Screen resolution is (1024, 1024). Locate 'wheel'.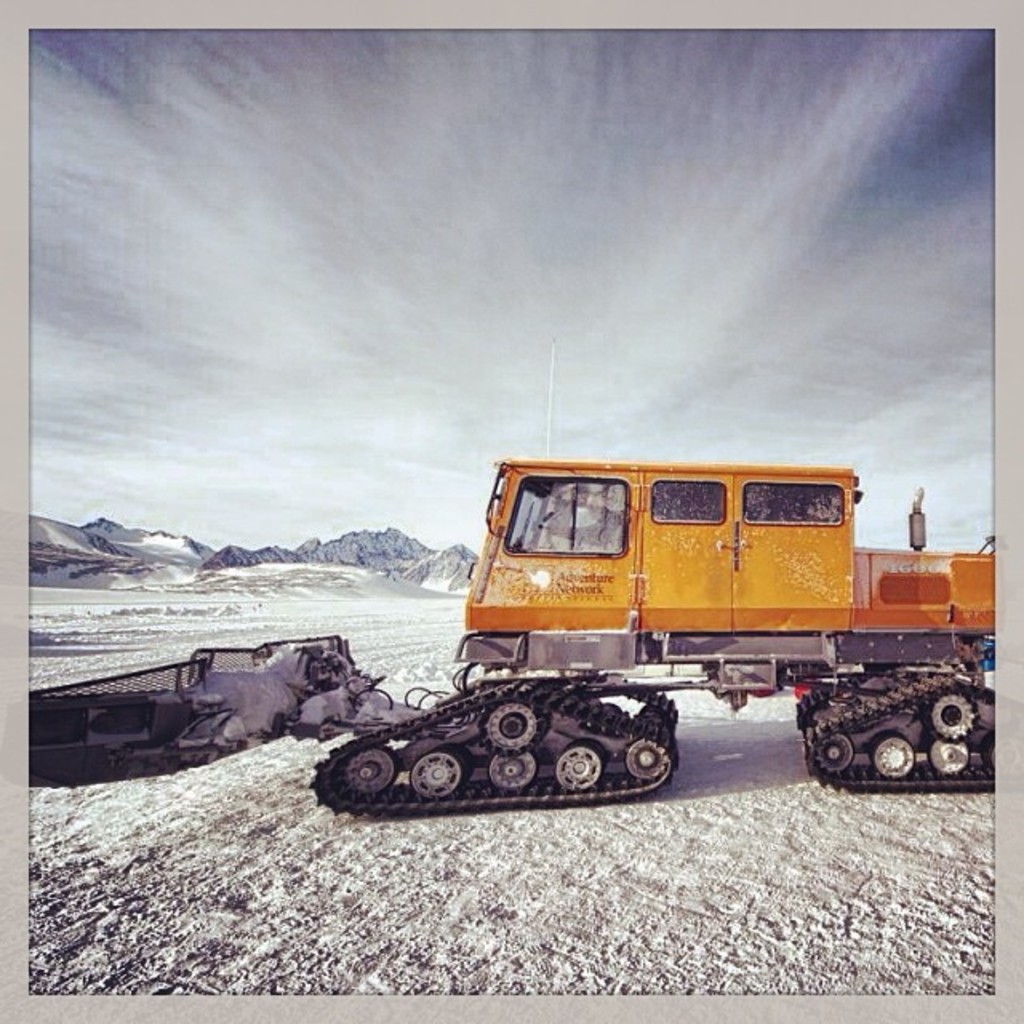
Rect(349, 747, 395, 789).
